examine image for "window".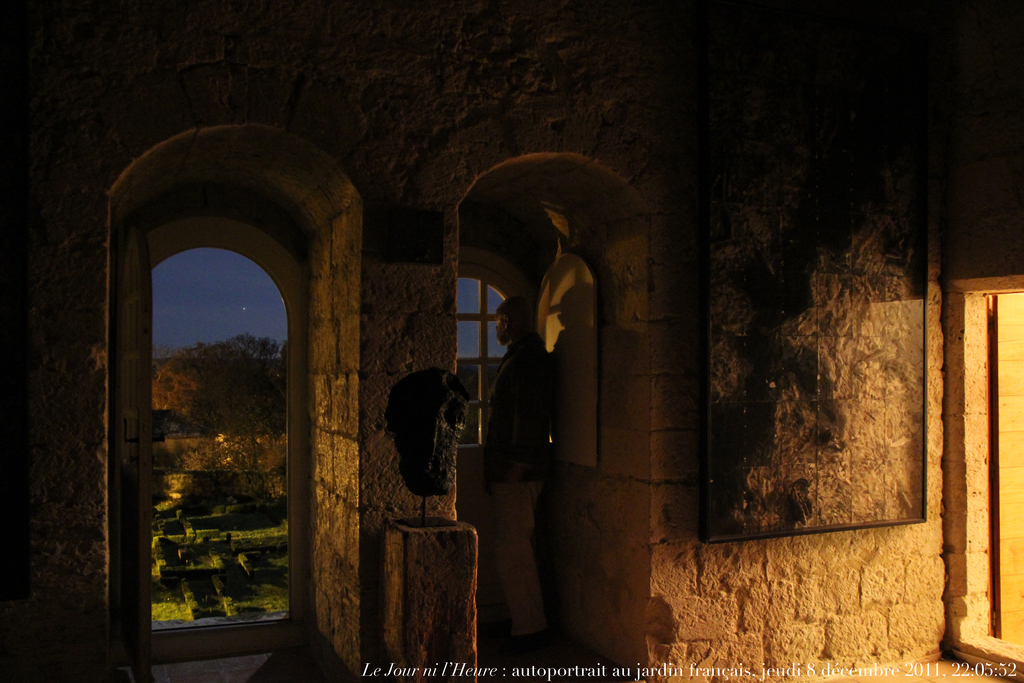
Examination result: {"x1": 452, "y1": 252, "x2": 563, "y2": 553}.
